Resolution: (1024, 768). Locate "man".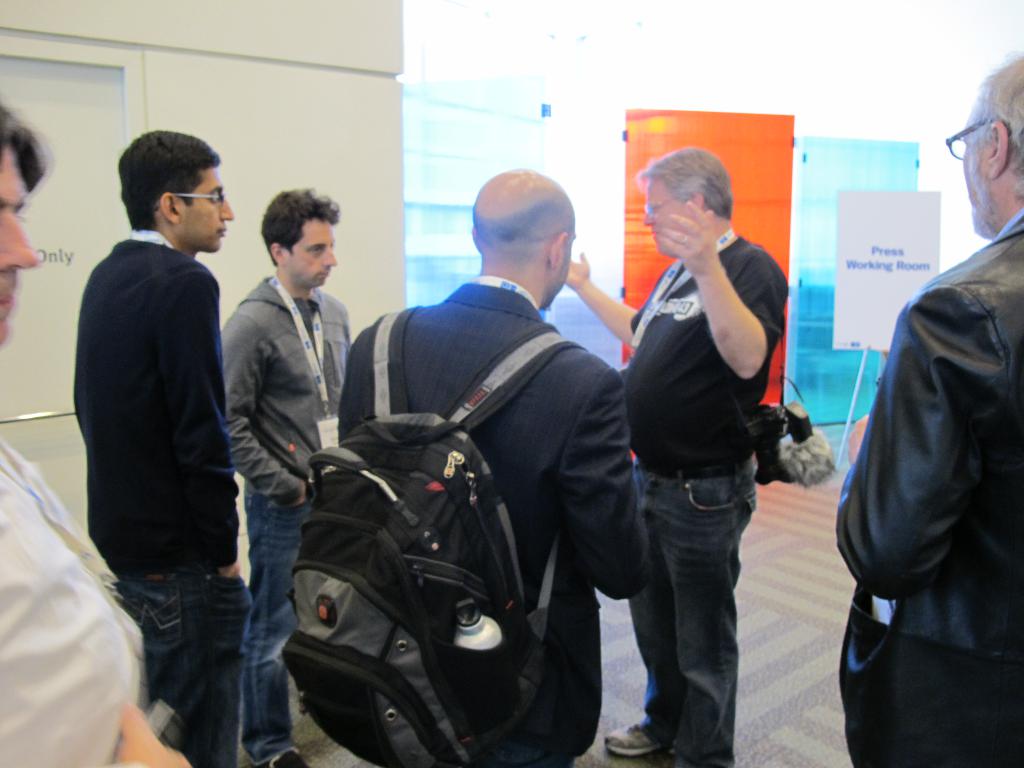
locate(220, 183, 358, 767).
